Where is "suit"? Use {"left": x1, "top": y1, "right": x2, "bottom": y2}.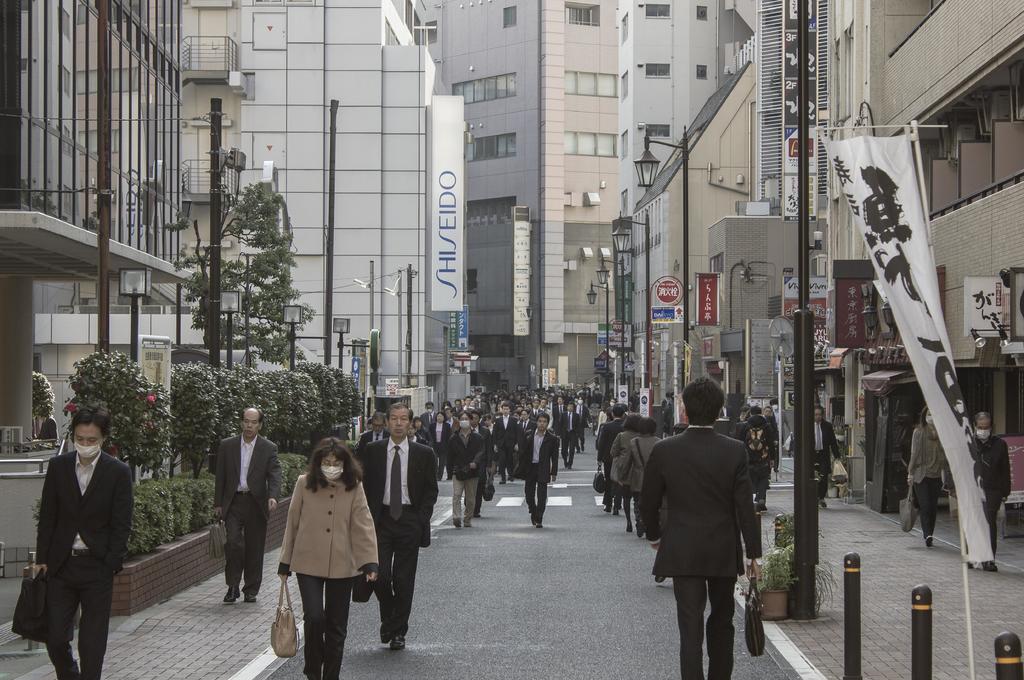
{"left": 423, "top": 410, "right": 437, "bottom": 432}.
